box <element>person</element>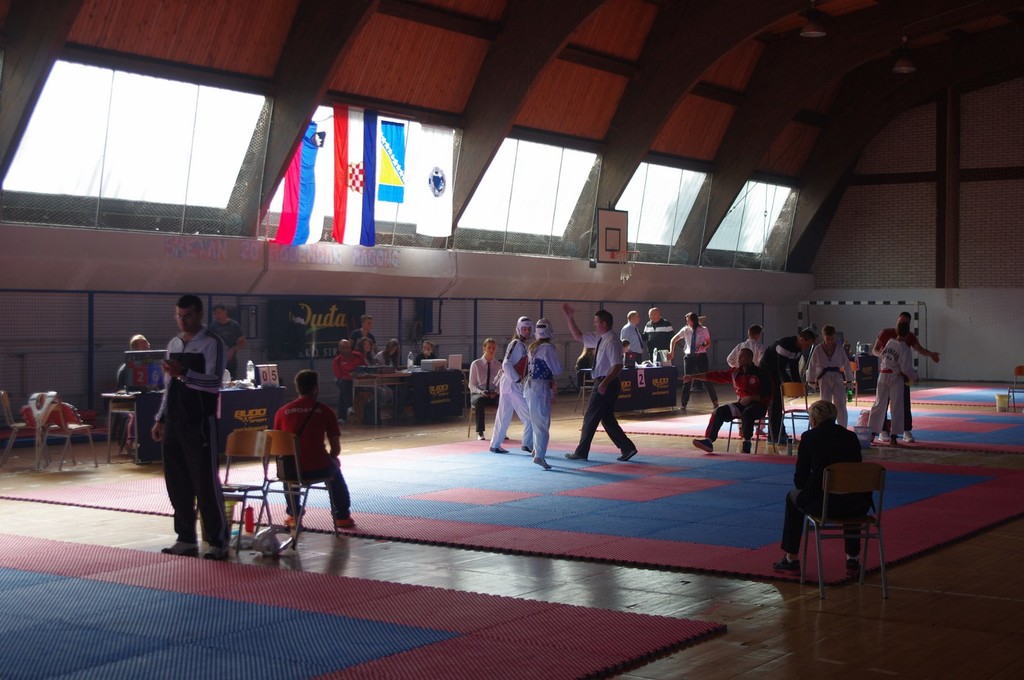
645,307,684,362
